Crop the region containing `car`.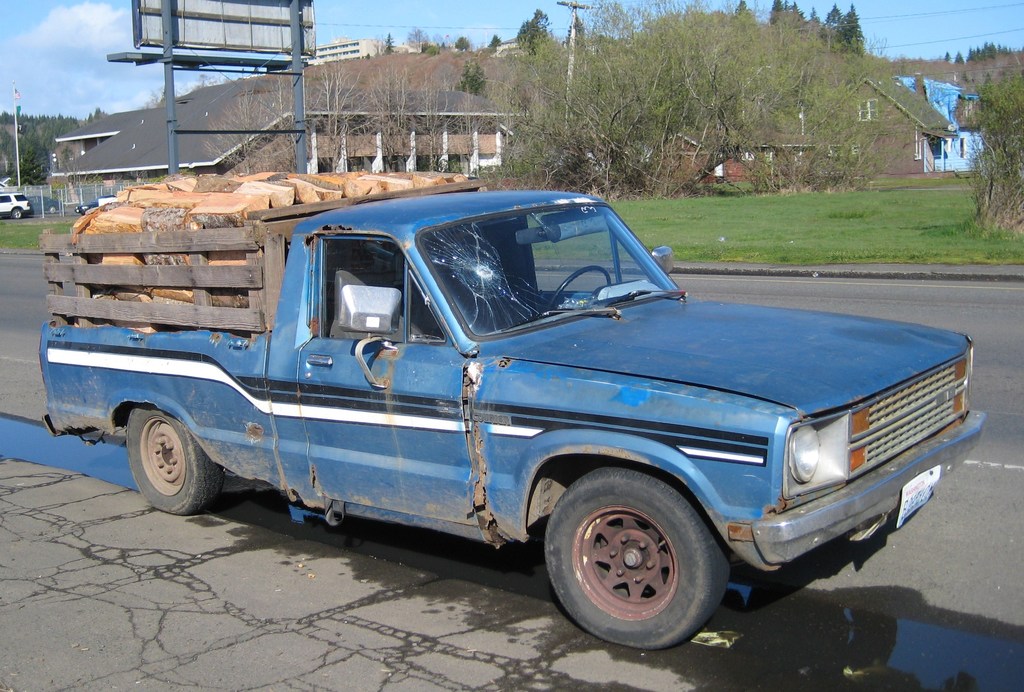
Crop region: bbox=[0, 194, 32, 221].
